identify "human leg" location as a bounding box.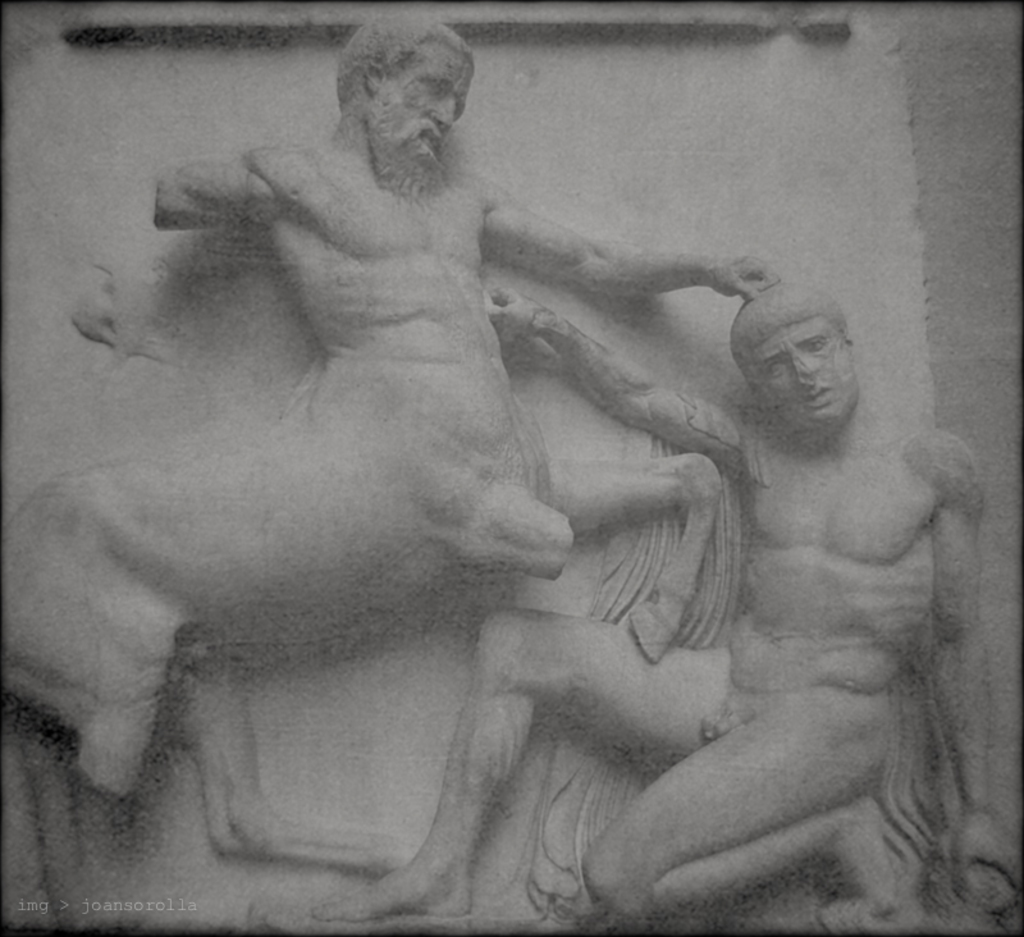
bbox=[311, 609, 735, 923].
